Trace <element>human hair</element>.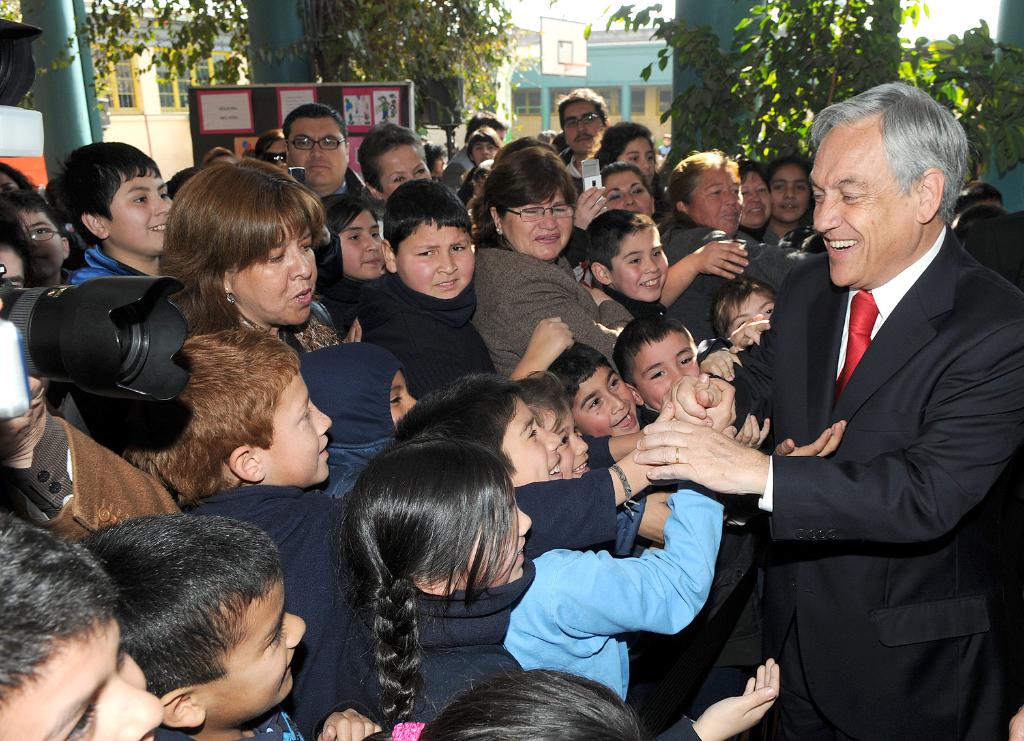
Traced to [616, 305, 694, 389].
